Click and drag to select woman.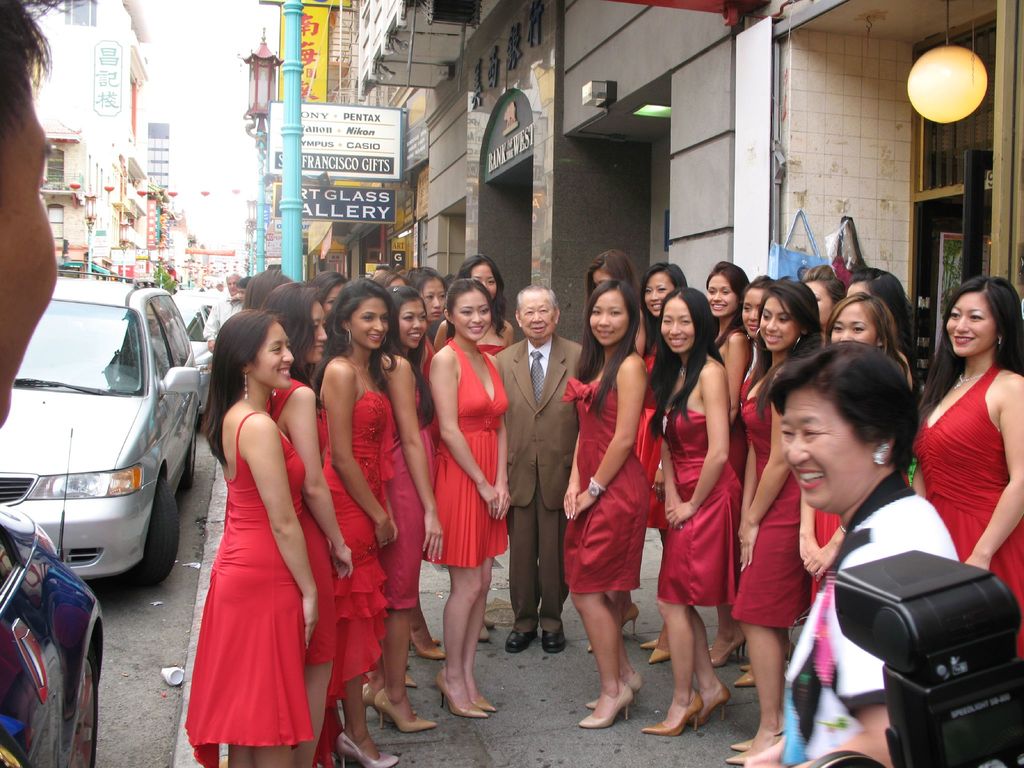
Selection: left=360, top=286, right=444, bottom=733.
